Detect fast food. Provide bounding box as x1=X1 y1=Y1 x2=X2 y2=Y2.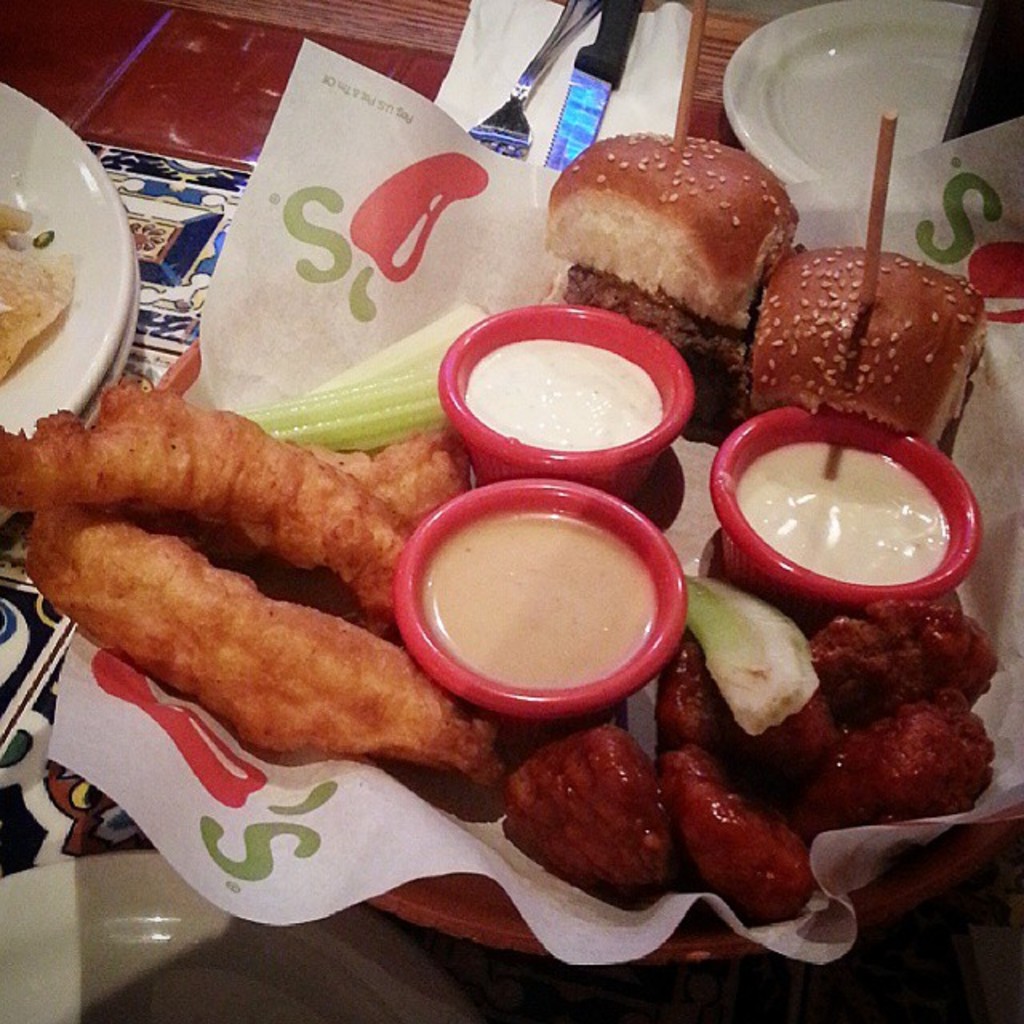
x1=549 y1=136 x2=803 y2=448.
